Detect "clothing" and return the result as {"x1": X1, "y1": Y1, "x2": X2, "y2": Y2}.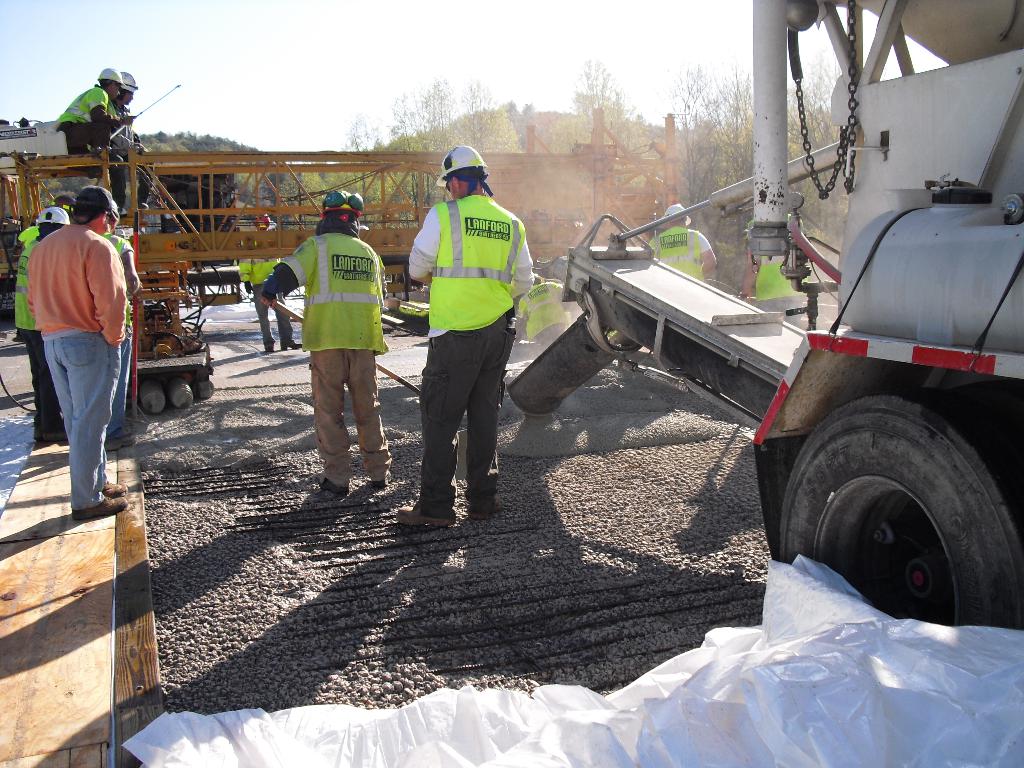
{"x1": 56, "y1": 90, "x2": 104, "y2": 126}.
